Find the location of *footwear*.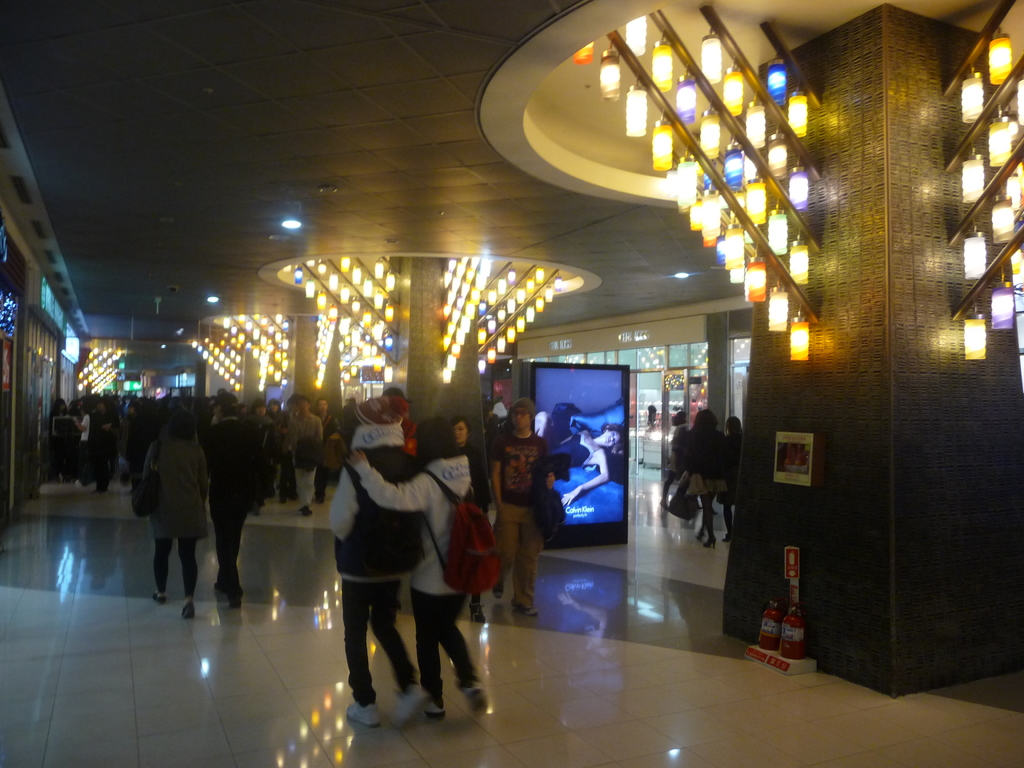
Location: Rect(704, 535, 716, 548).
